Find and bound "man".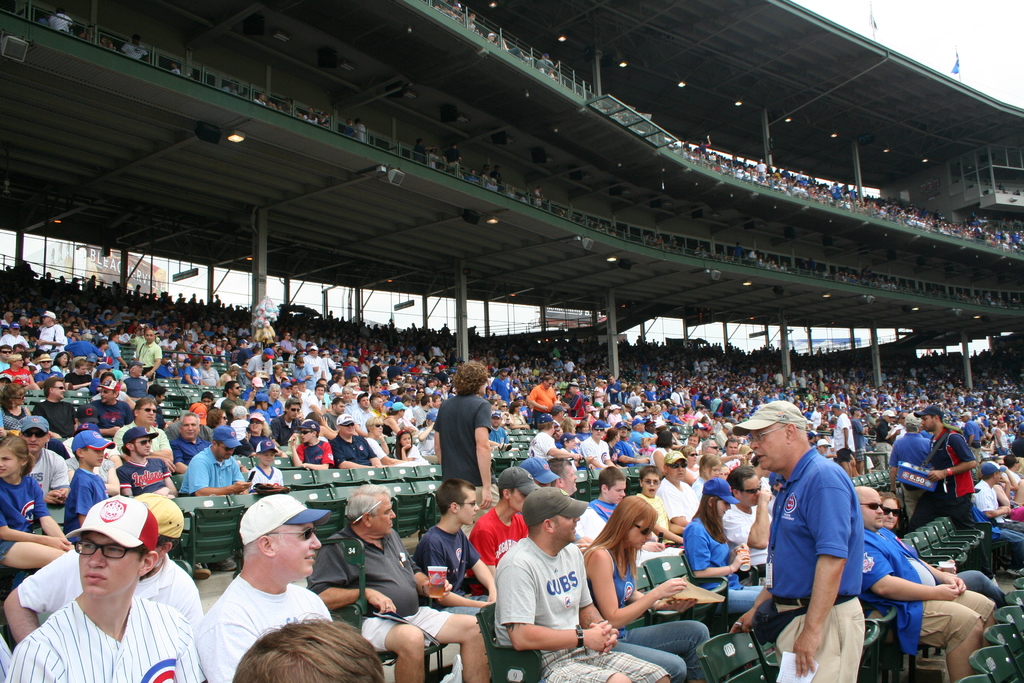
Bound: [left=490, top=488, right=670, bottom=682].
